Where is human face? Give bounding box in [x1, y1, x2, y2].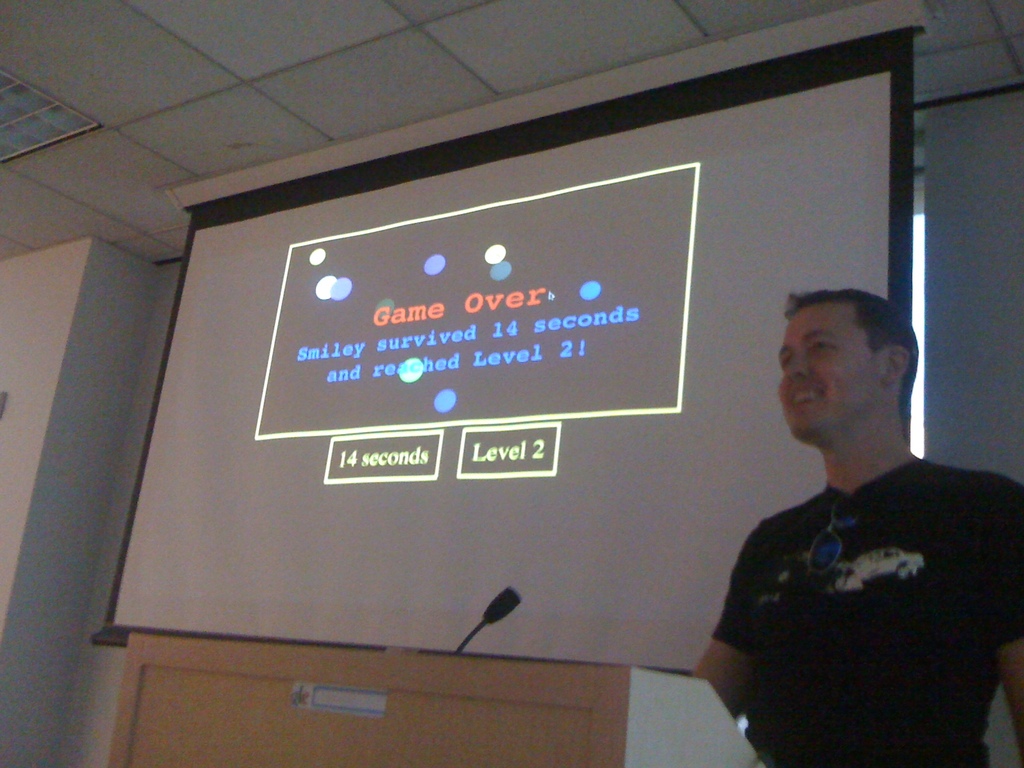
[774, 312, 879, 452].
